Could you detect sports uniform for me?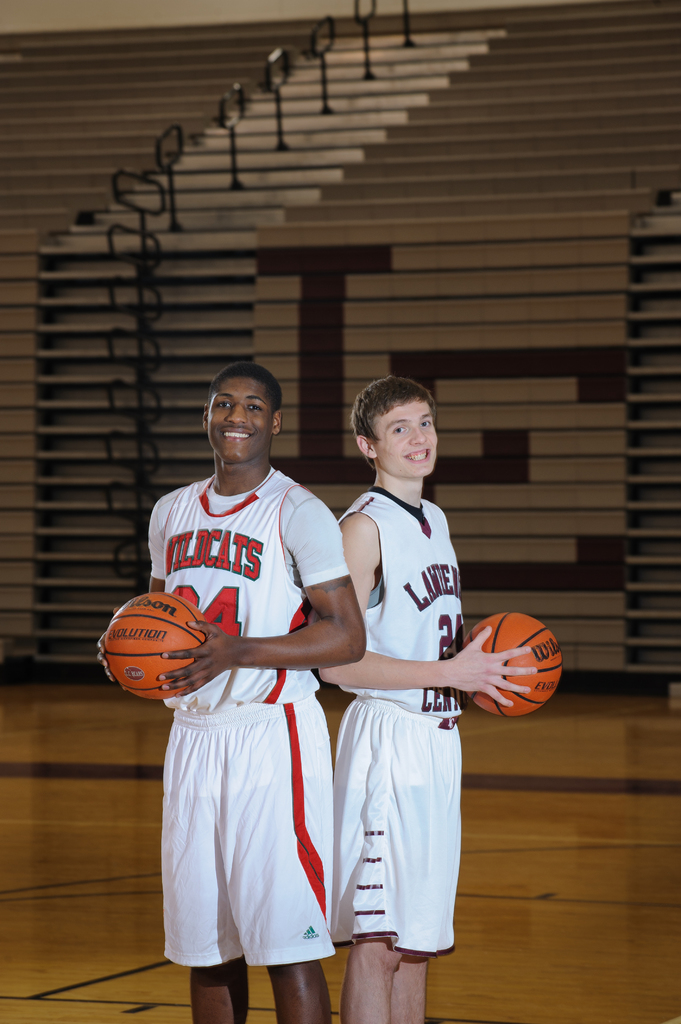
Detection result: {"x1": 300, "y1": 481, "x2": 467, "y2": 964}.
